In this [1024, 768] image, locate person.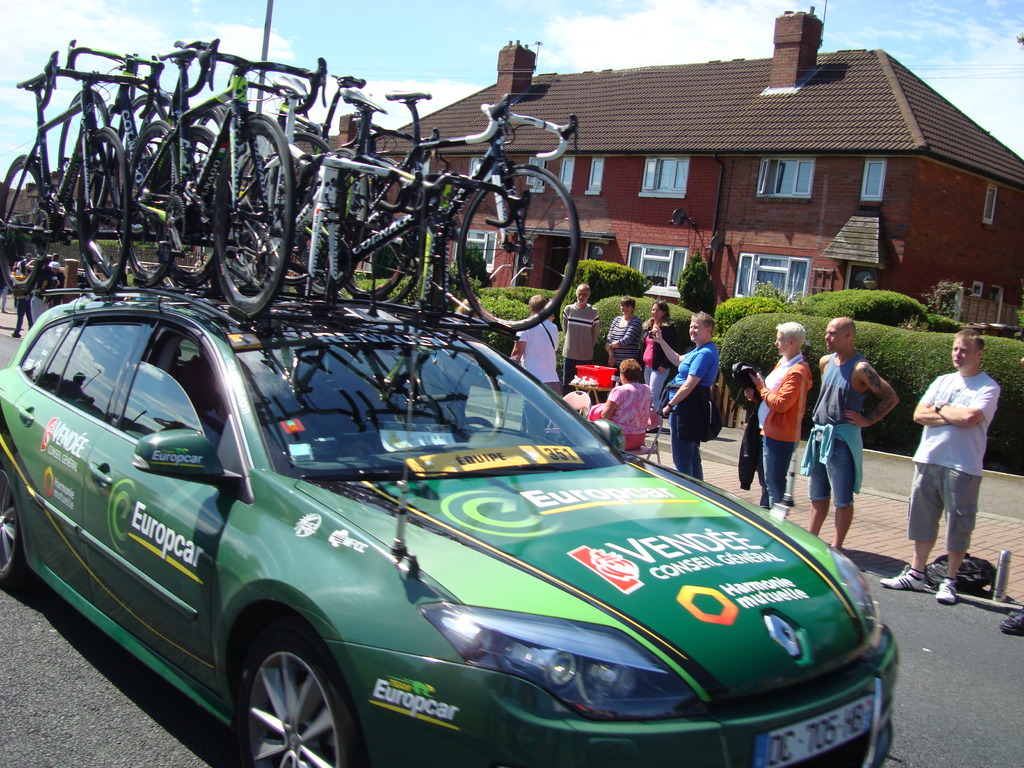
Bounding box: Rect(649, 301, 676, 405).
